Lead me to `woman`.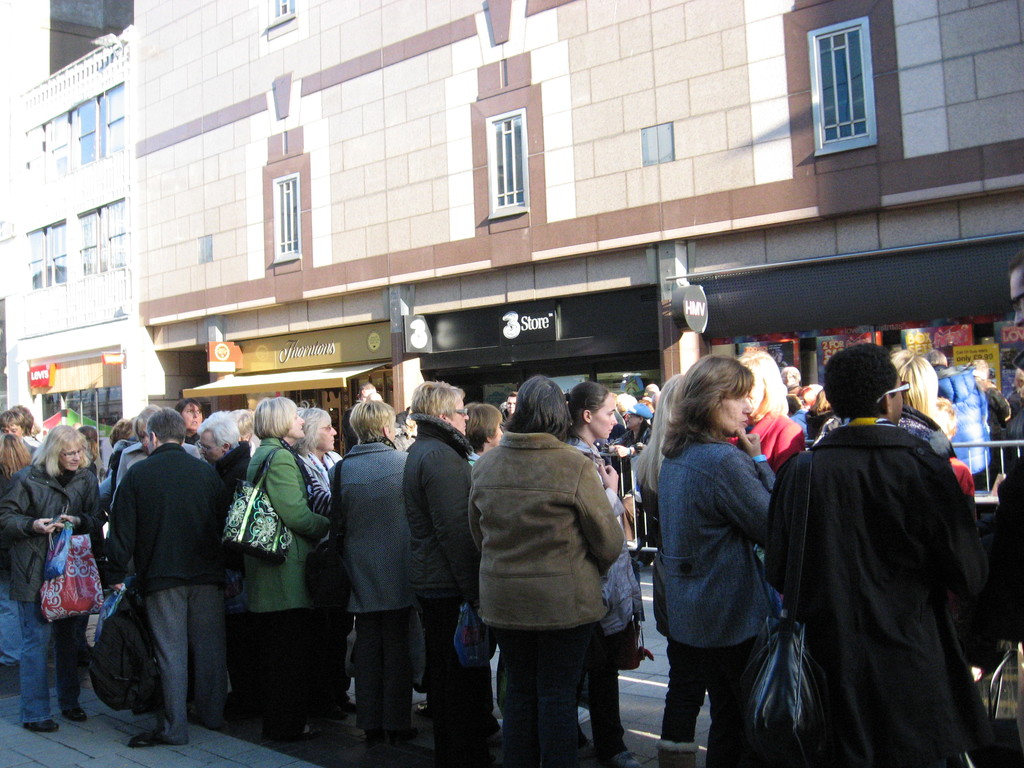
Lead to [x1=395, y1=378, x2=483, y2=767].
